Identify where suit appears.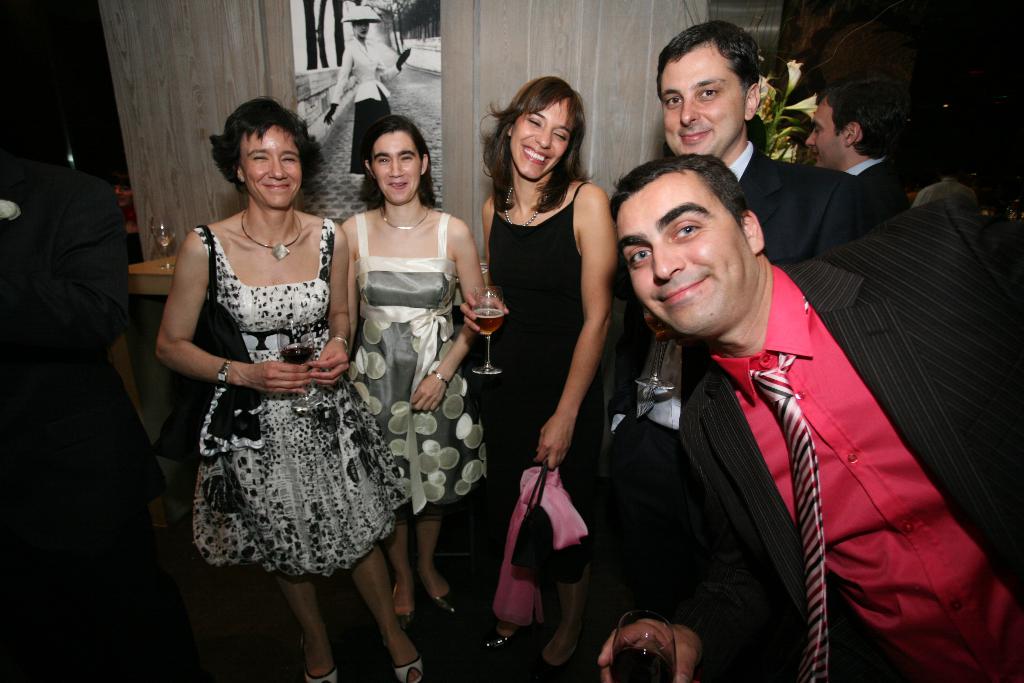
Appears at x1=604 y1=139 x2=882 y2=607.
